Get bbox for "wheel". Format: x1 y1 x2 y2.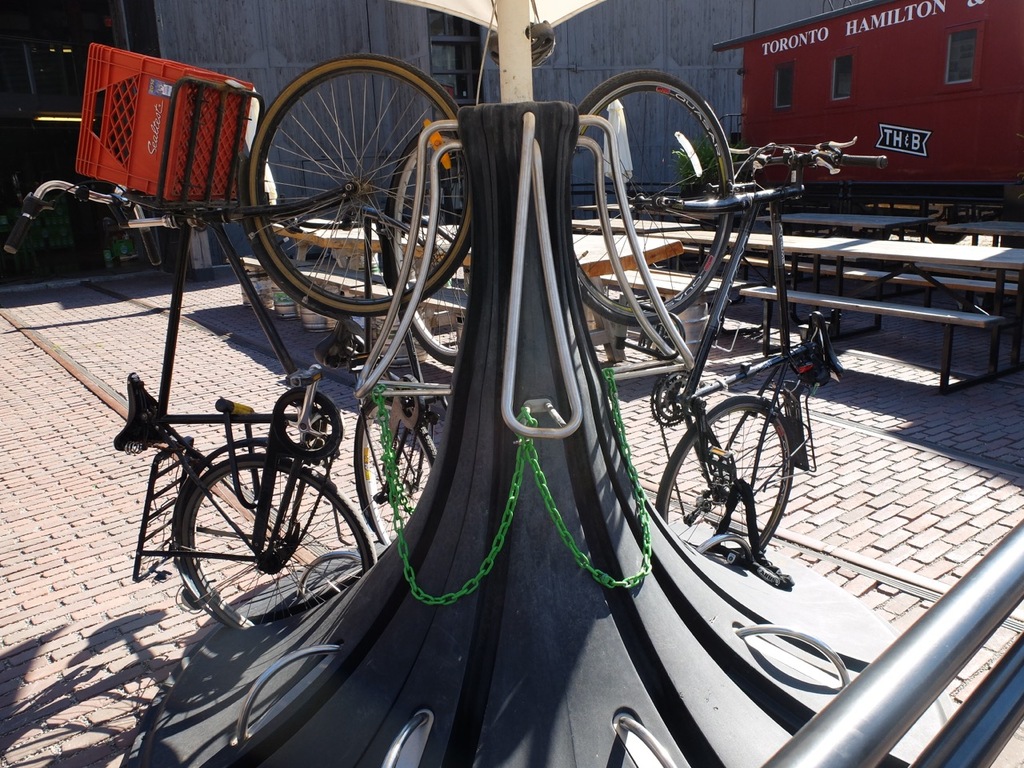
357 394 440 544.
